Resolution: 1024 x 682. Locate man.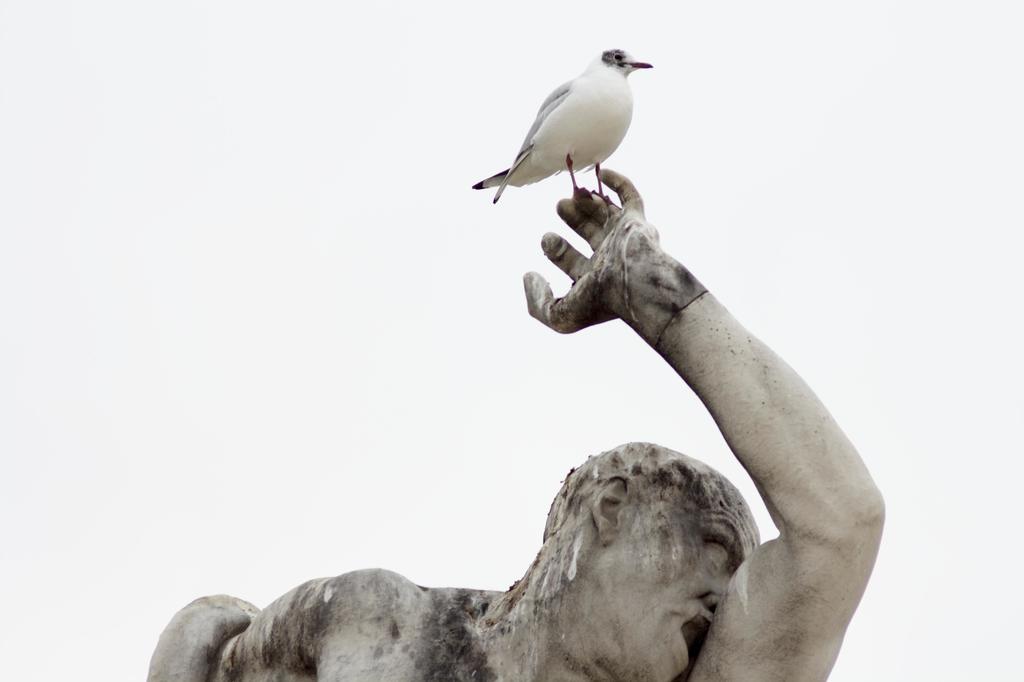
BBox(288, 104, 885, 674).
